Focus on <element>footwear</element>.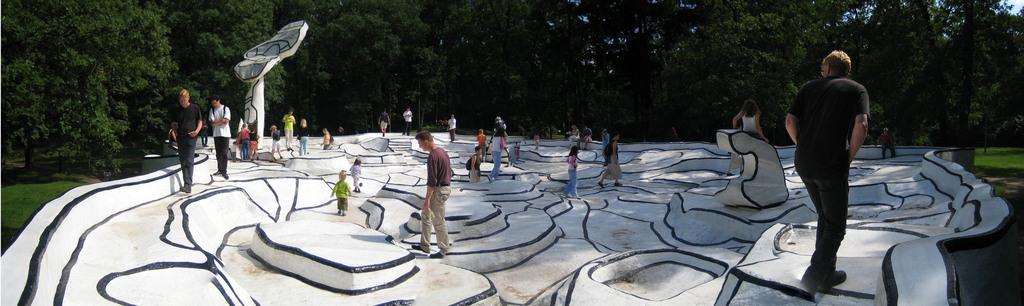
Focused at select_region(570, 194, 581, 201).
